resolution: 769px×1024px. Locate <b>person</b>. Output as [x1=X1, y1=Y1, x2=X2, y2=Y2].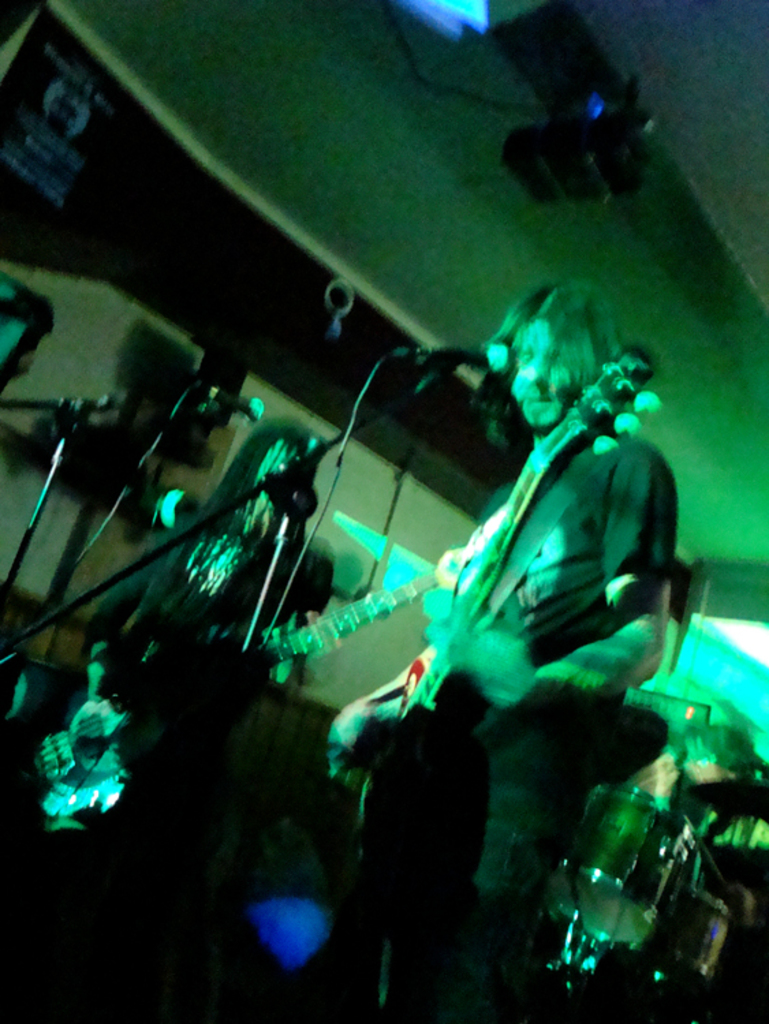
[x1=335, y1=281, x2=675, y2=1023].
